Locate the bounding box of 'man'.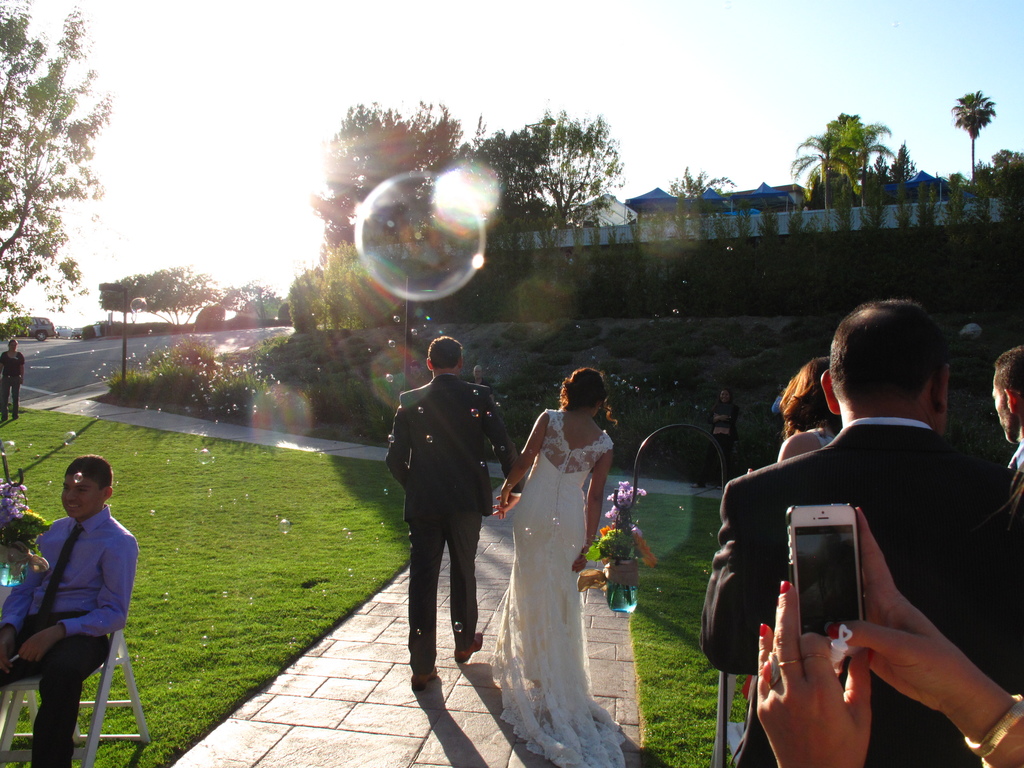
Bounding box: (721, 285, 1020, 760).
